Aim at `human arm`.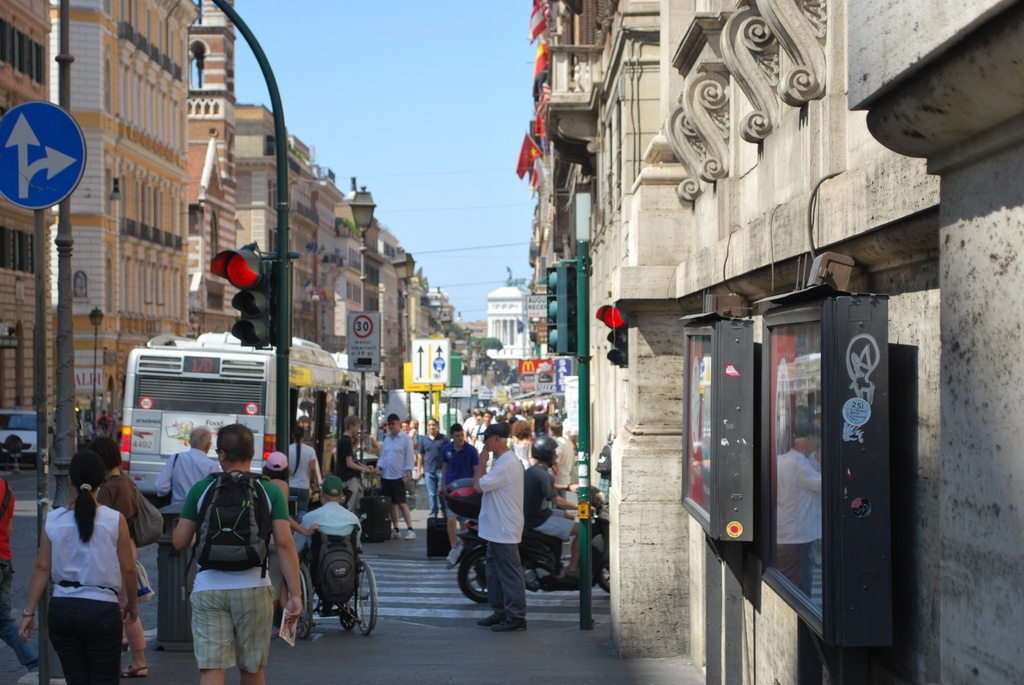
Aimed at <region>397, 435, 412, 487</region>.
